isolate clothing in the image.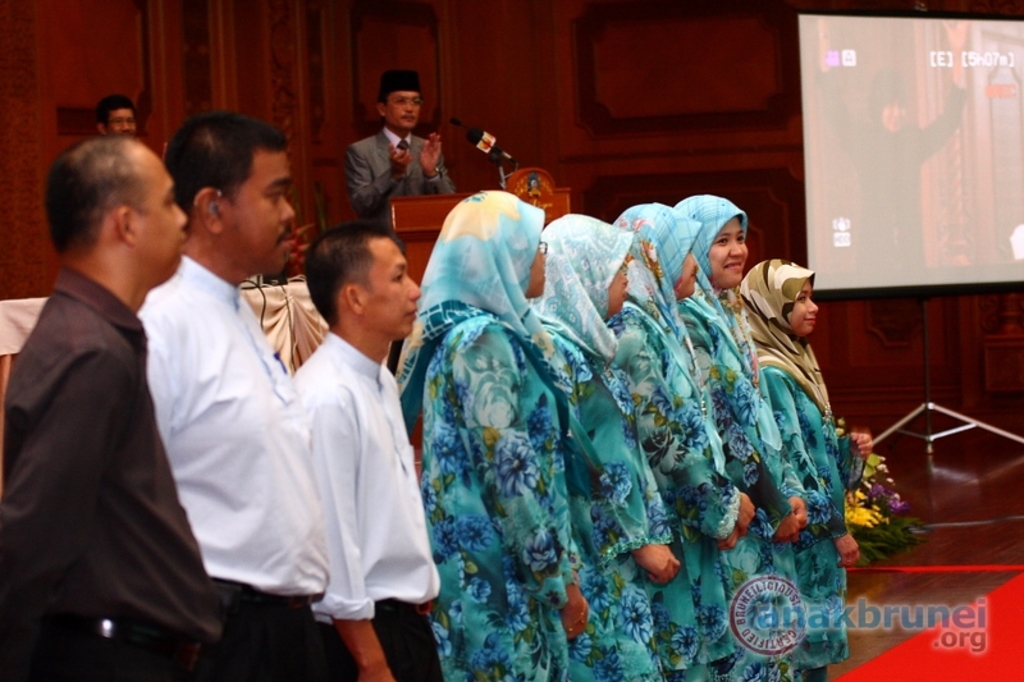
Isolated region: crop(297, 354, 440, 681).
